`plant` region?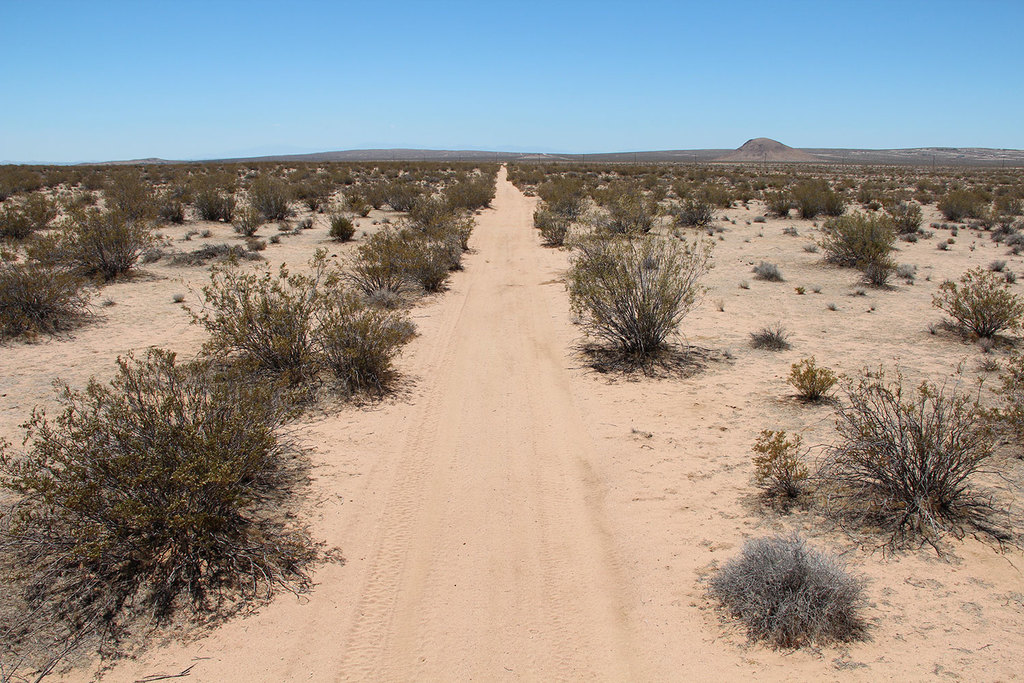
region(746, 428, 809, 502)
